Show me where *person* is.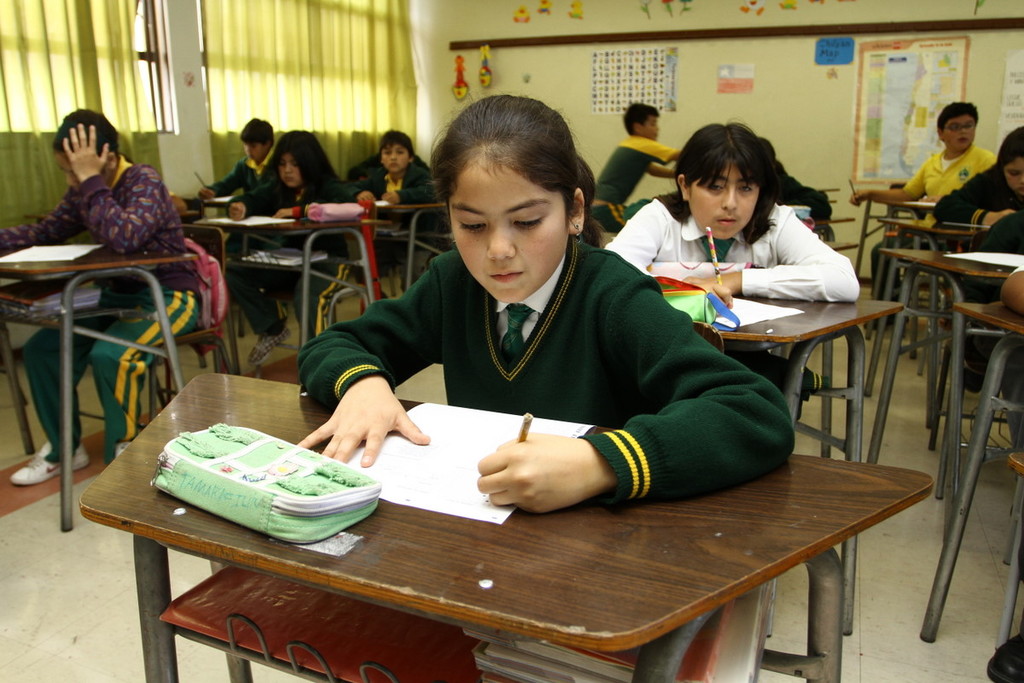
*person* is at detection(585, 97, 682, 235).
